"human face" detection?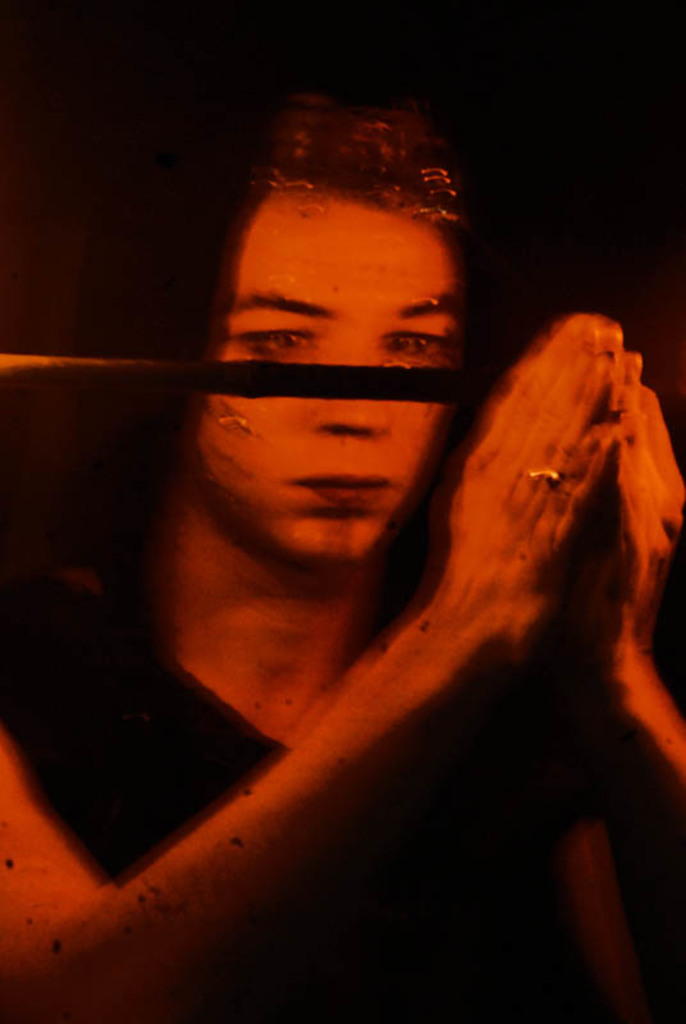
[left=195, top=195, right=467, bottom=566]
